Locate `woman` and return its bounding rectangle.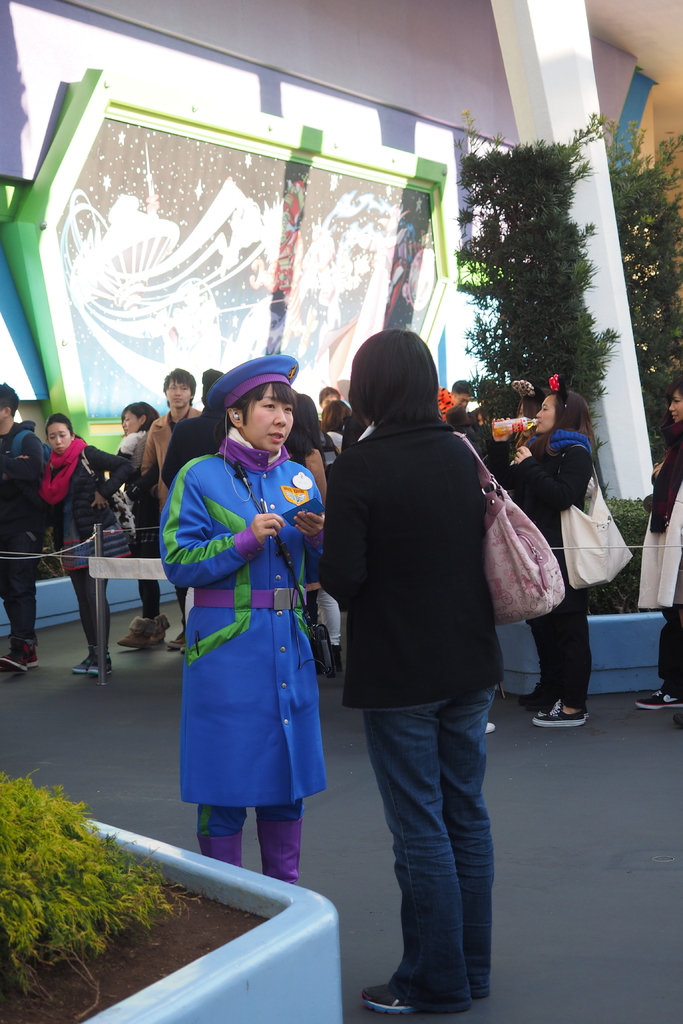
(519,392,616,735).
